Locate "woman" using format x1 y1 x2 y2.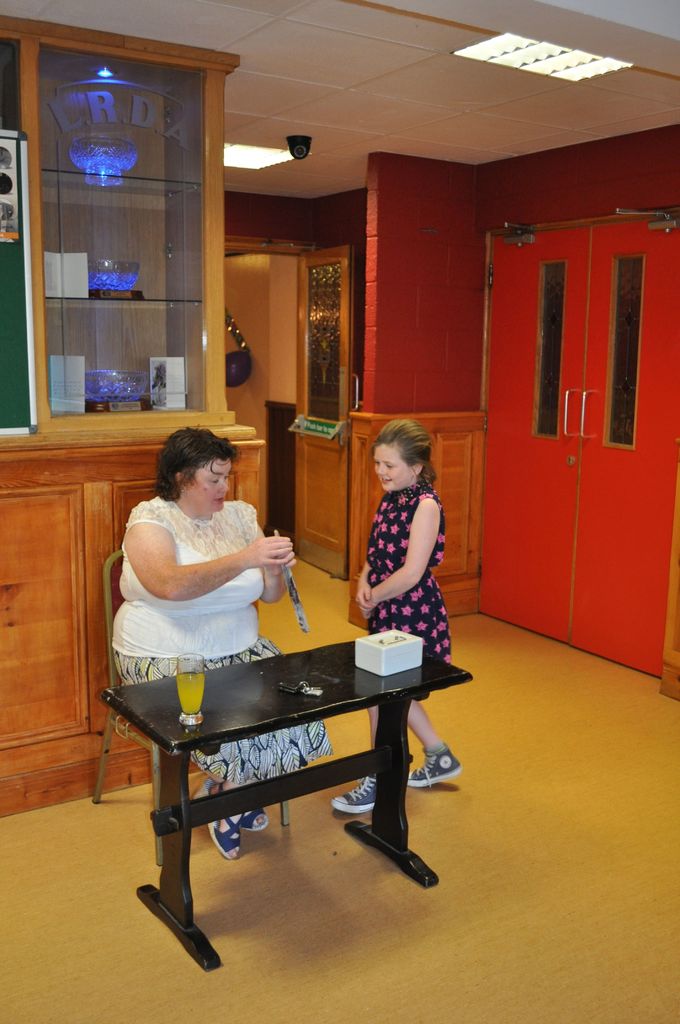
113 442 366 883.
